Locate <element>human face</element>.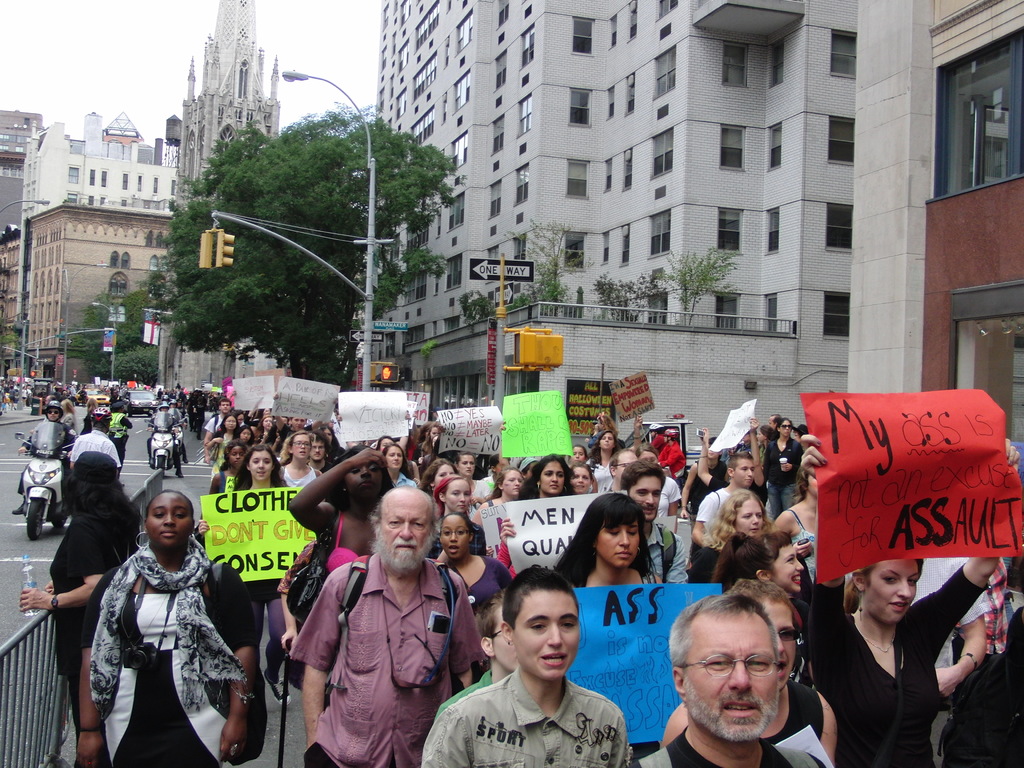
Bounding box: <bbox>771, 539, 805, 588</bbox>.
